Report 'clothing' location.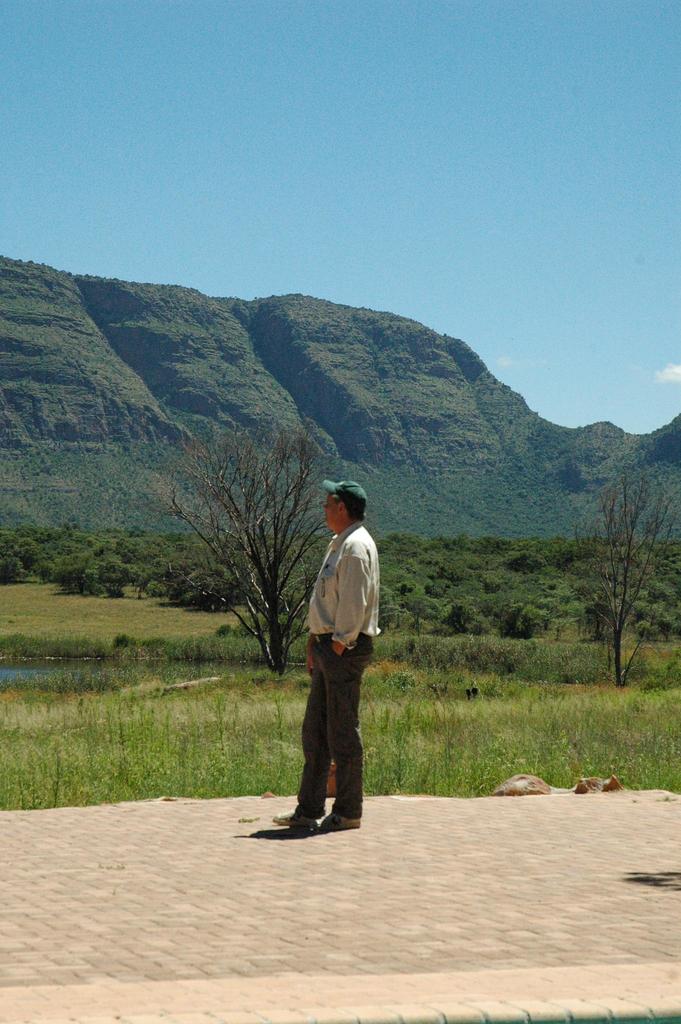
Report: x1=296 y1=497 x2=390 y2=784.
